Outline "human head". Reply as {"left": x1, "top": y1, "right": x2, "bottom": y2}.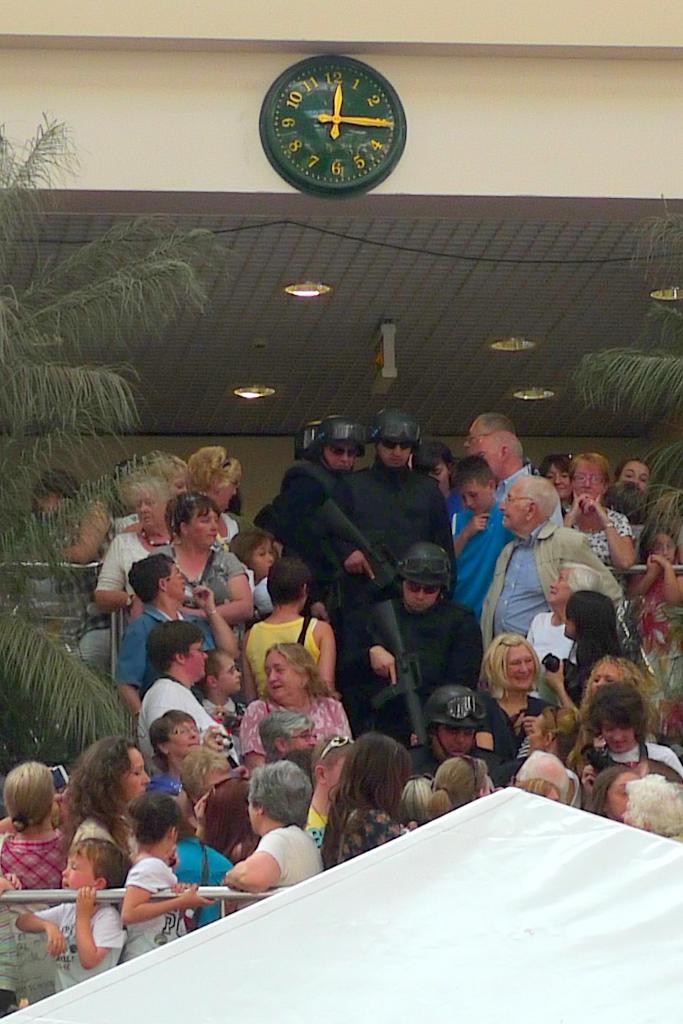
{"left": 189, "top": 775, "right": 247, "bottom": 847}.
